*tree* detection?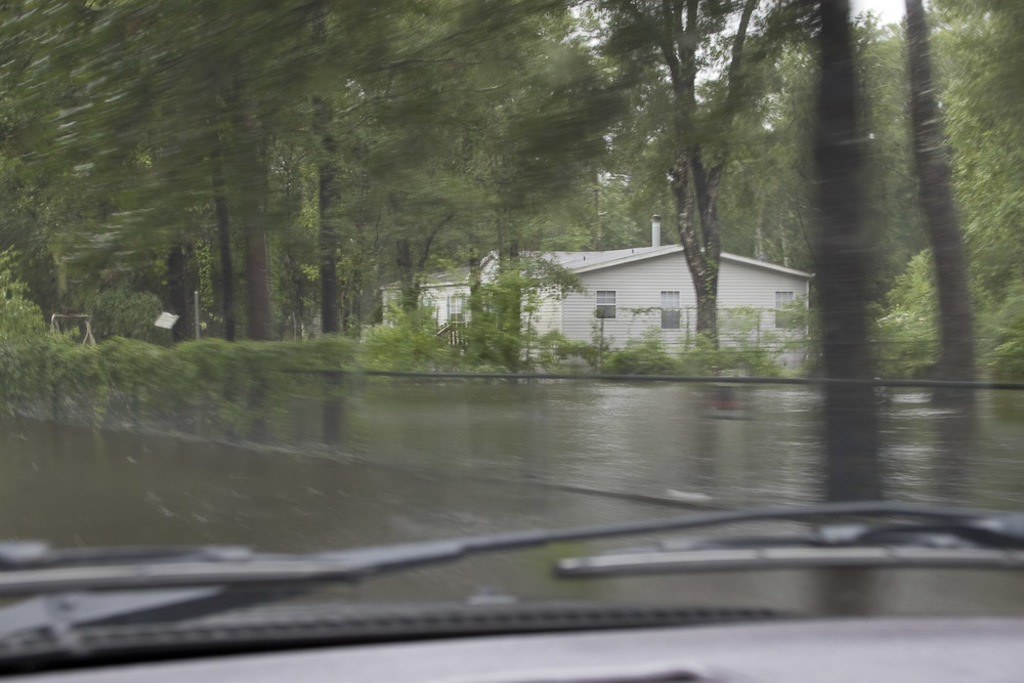
l=319, t=0, r=649, b=375
